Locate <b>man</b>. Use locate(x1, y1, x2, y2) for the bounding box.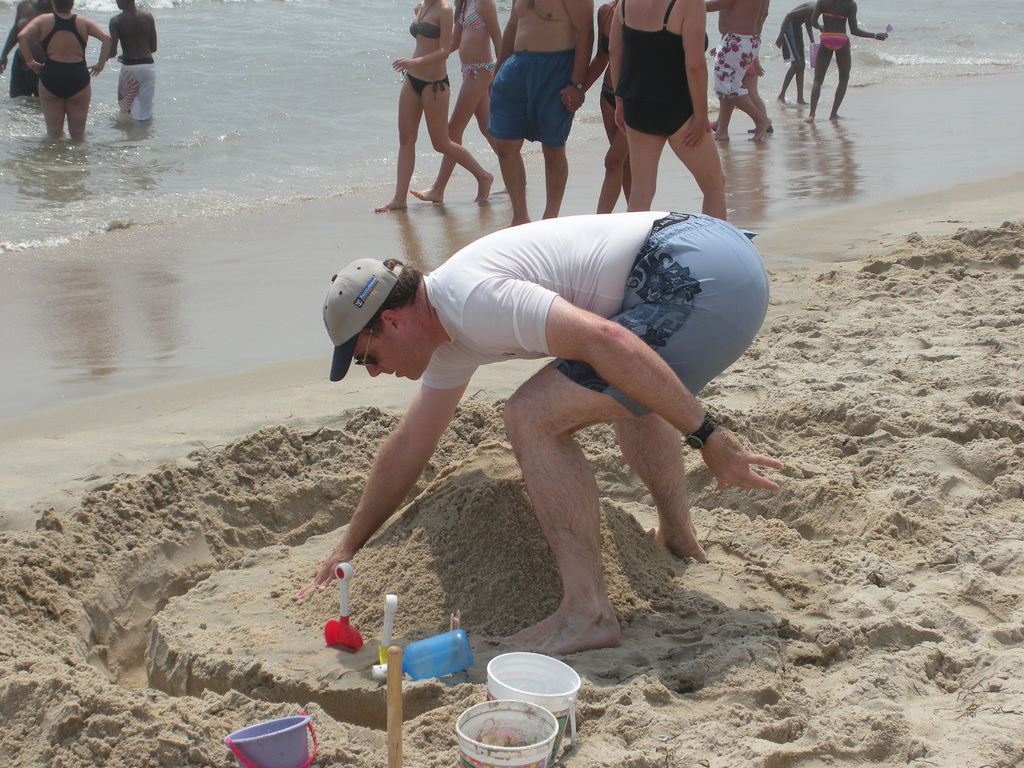
locate(705, 0, 769, 142).
